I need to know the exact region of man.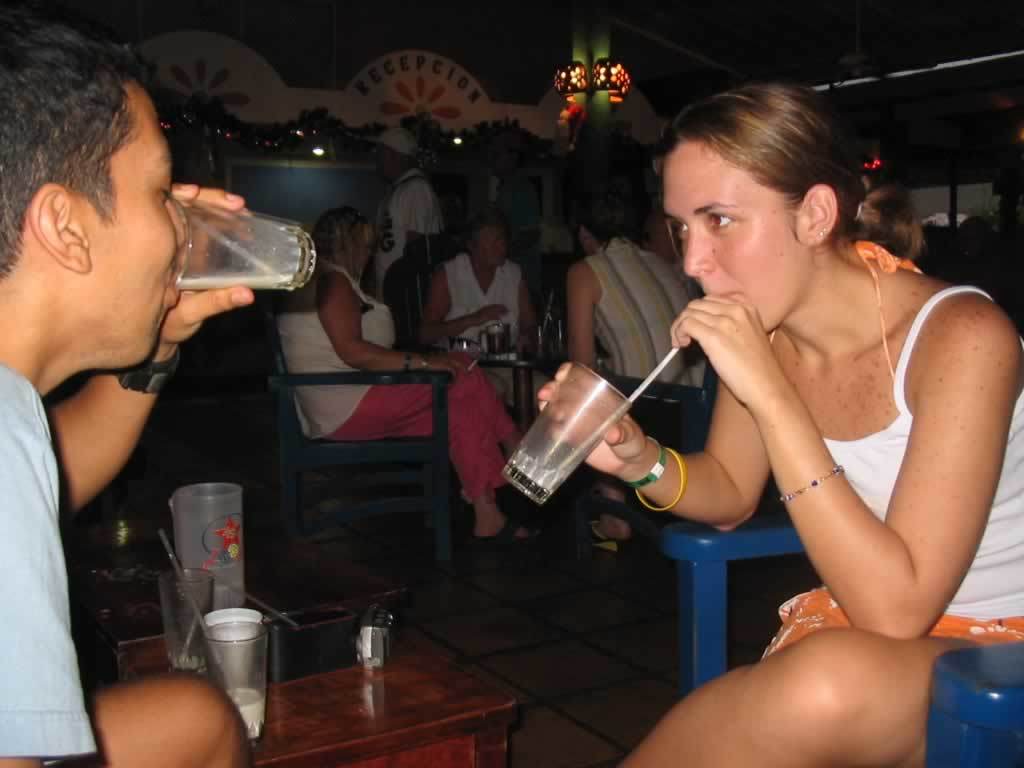
Region: Rect(371, 140, 444, 307).
